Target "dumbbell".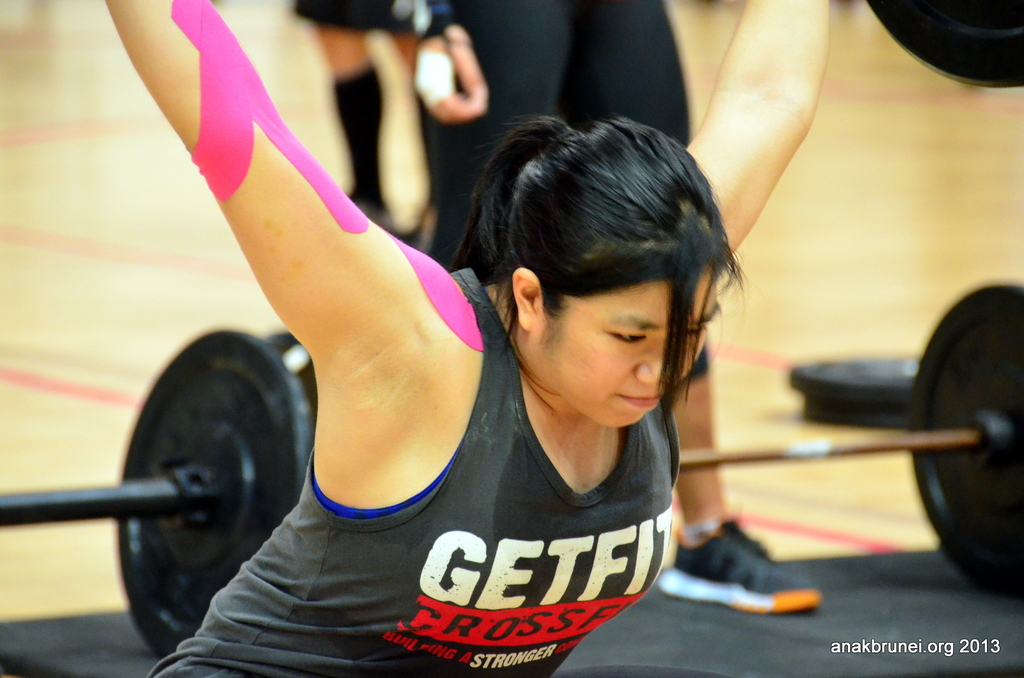
Target region: pyautogui.locateOnScreen(50, 250, 330, 626).
